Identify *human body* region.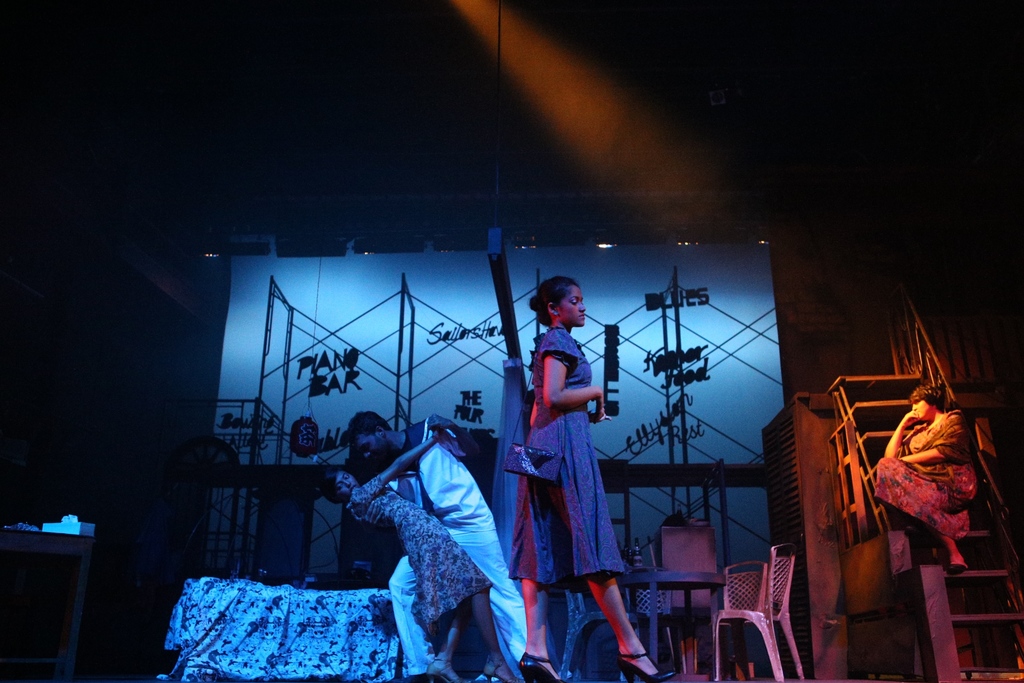
Region: (left=874, top=377, right=996, bottom=591).
